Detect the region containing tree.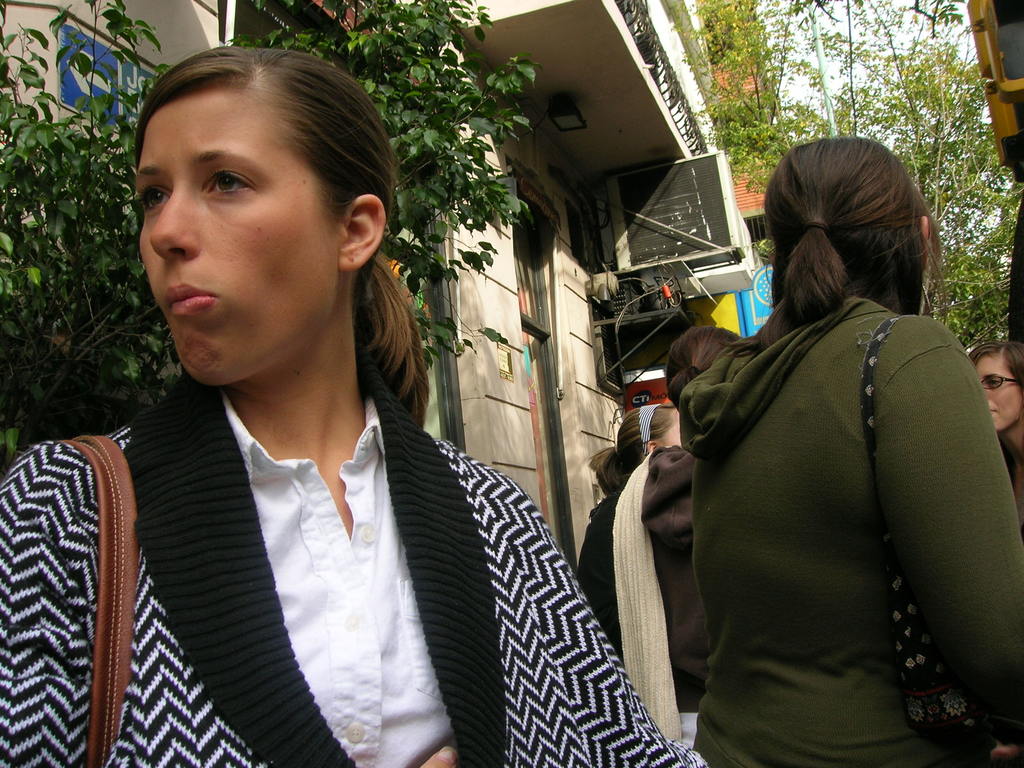
0:0:541:472.
